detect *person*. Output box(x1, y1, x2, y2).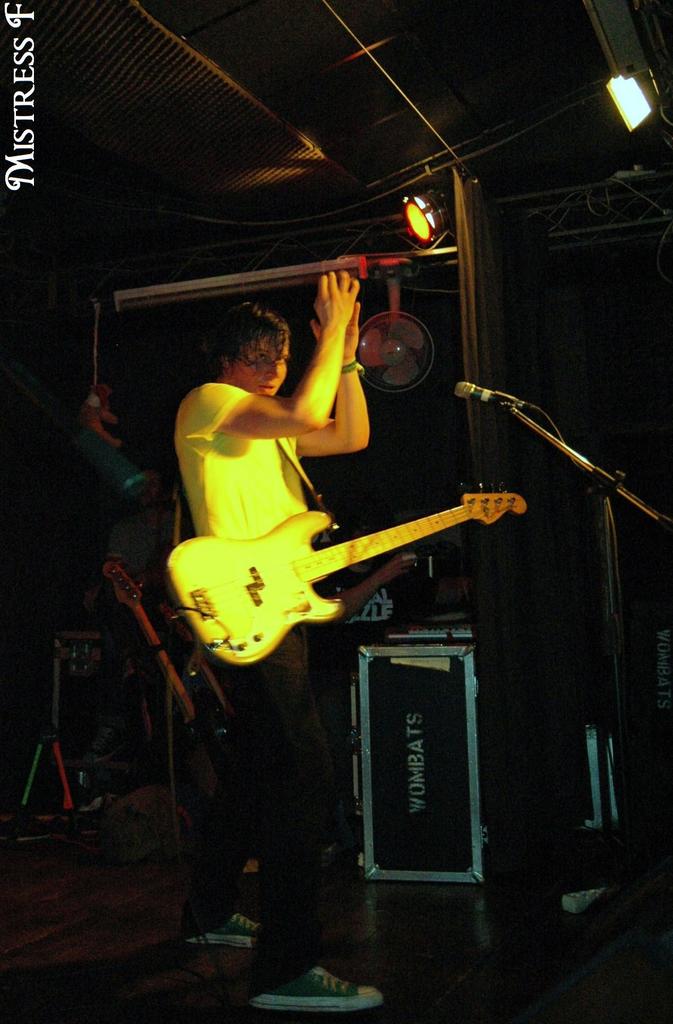
box(172, 268, 383, 1015).
